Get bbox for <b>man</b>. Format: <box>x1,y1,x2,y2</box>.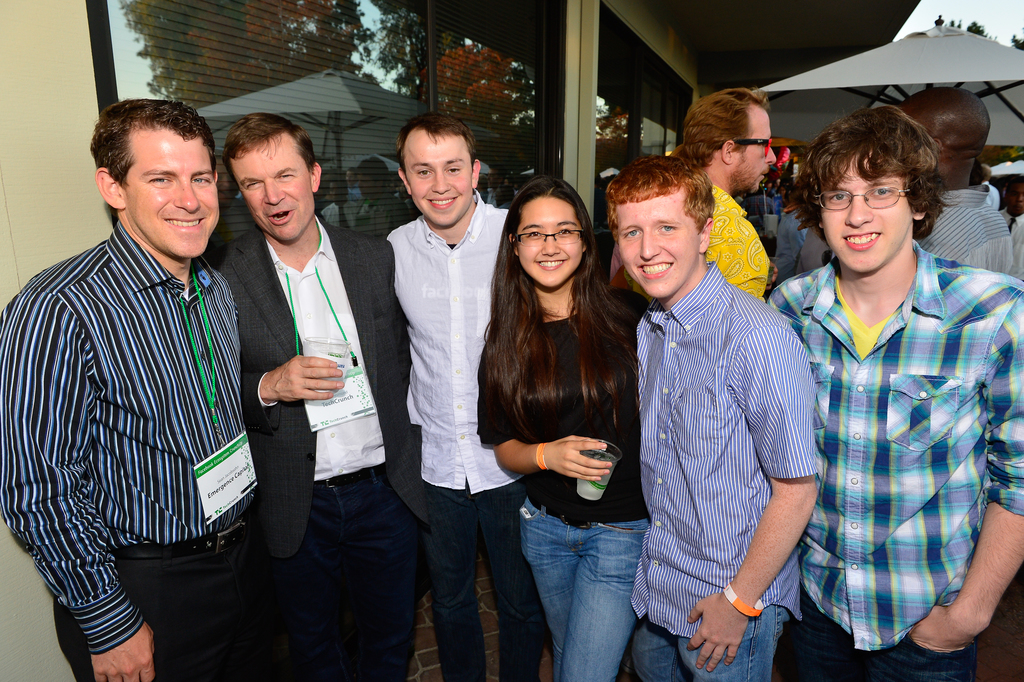
<box>900,86,1023,287</box>.
